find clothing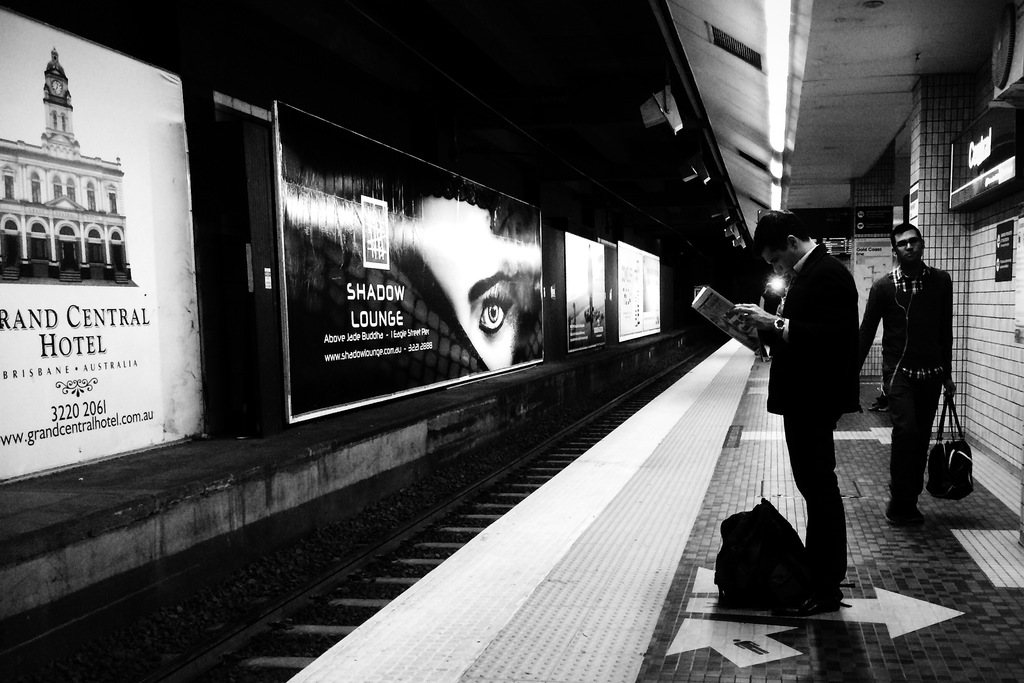
{"left": 856, "top": 261, "right": 954, "bottom": 507}
